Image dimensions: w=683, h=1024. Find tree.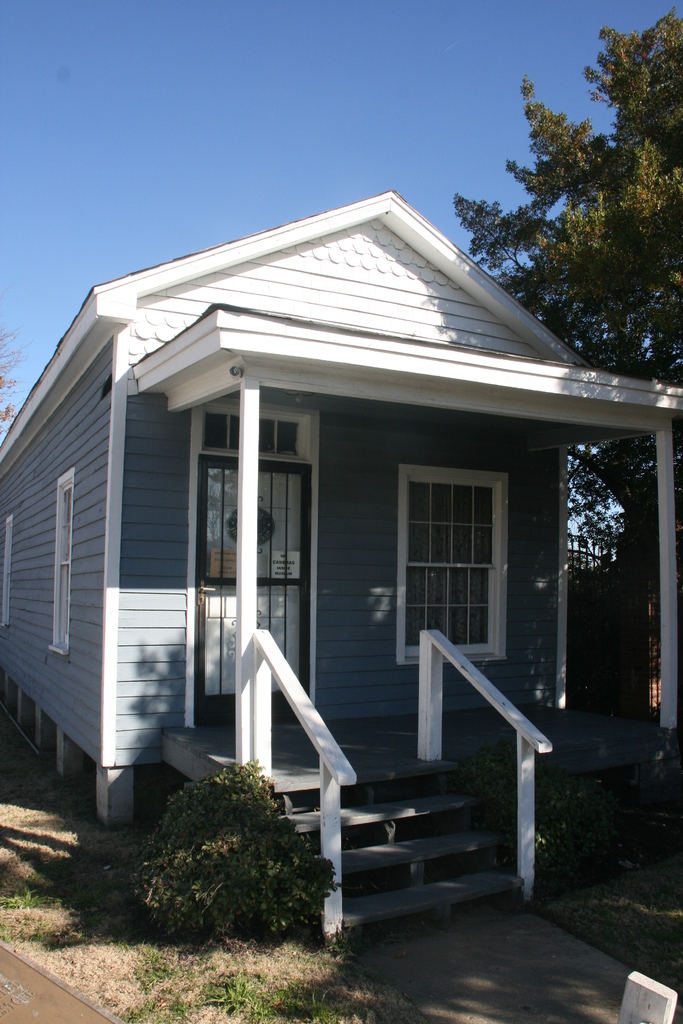
left=0, top=295, right=22, bottom=454.
